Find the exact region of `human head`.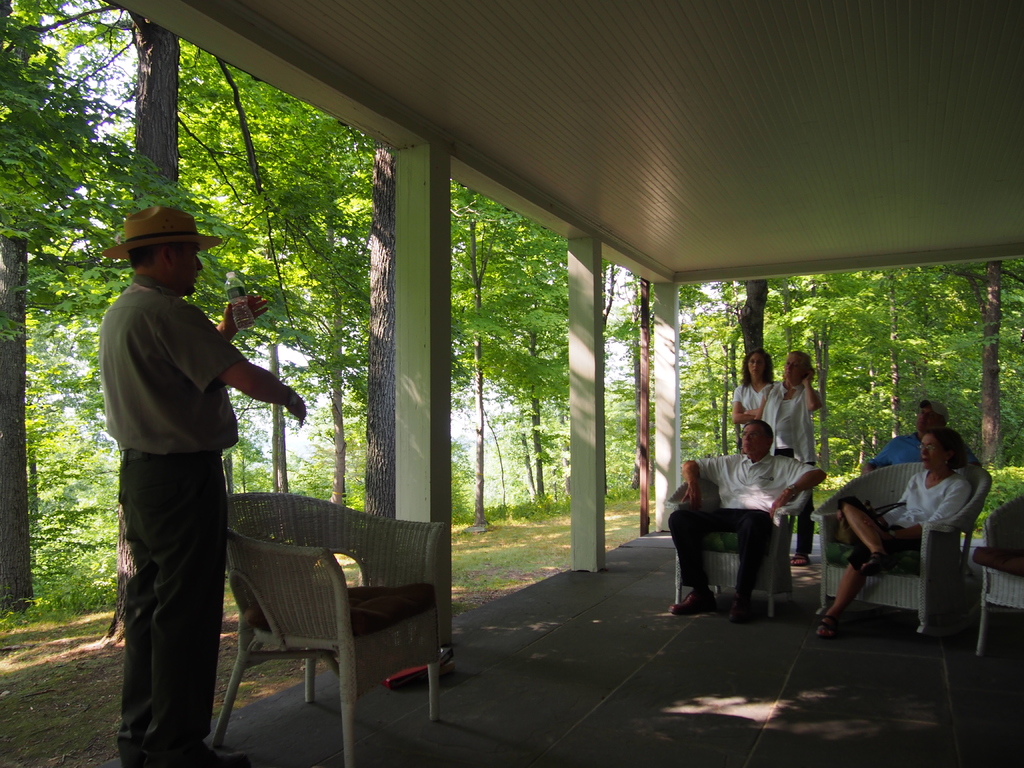
Exact region: [x1=918, y1=431, x2=964, y2=476].
